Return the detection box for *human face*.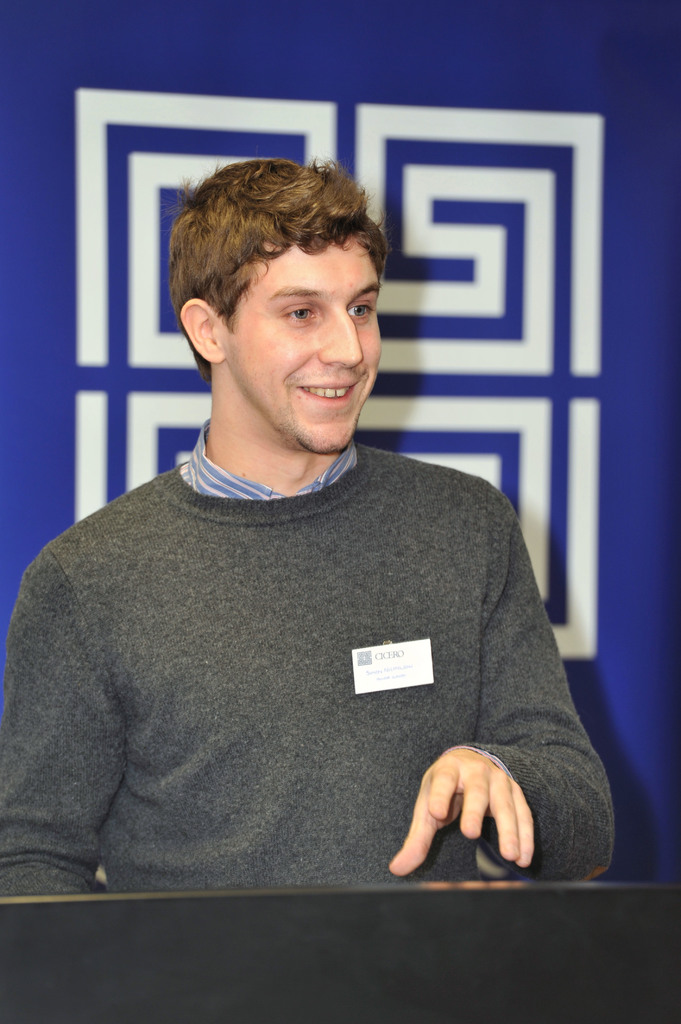
box(212, 235, 380, 452).
